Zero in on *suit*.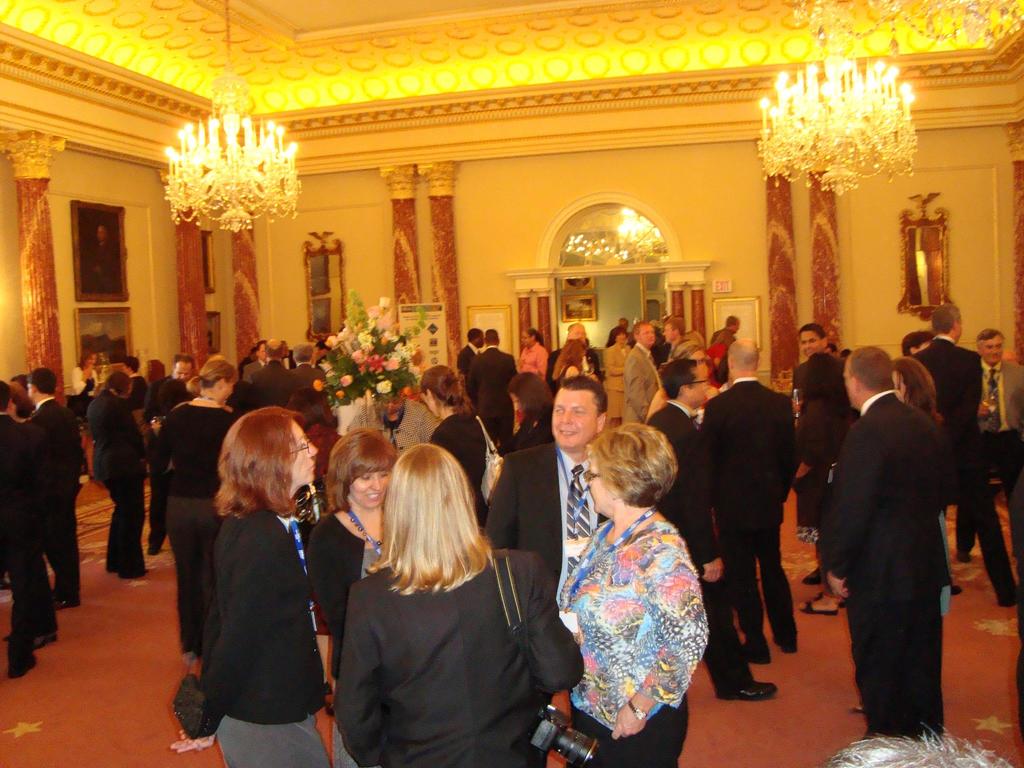
Zeroed in: box(286, 363, 326, 389).
